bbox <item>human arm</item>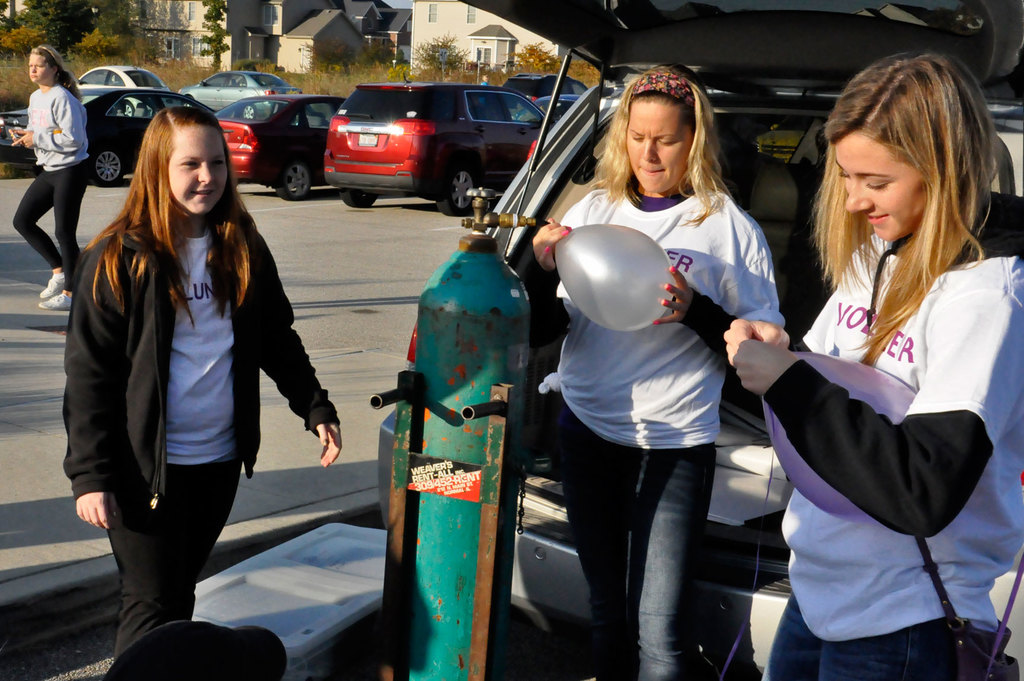
BBox(63, 248, 121, 526)
